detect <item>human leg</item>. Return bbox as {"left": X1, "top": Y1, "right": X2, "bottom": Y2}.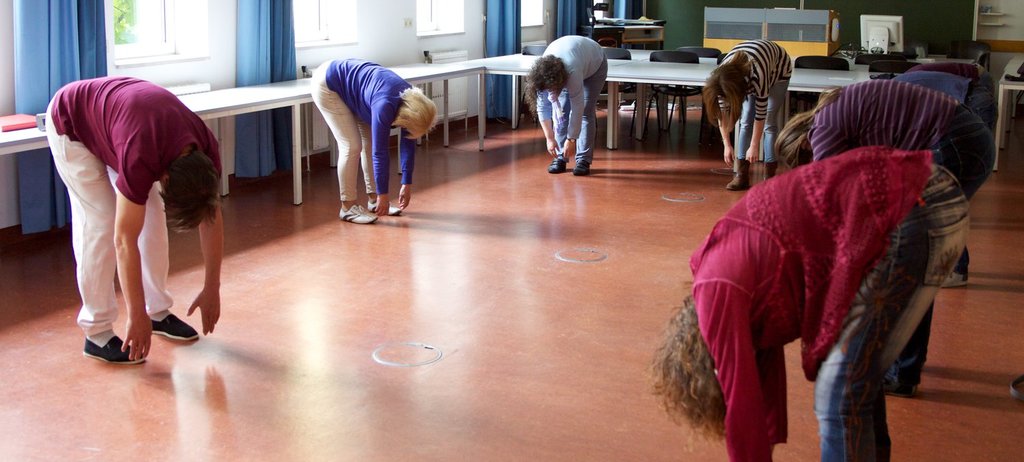
{"left": 890, "top": 104, "right": 993, "bottom": 392}.
